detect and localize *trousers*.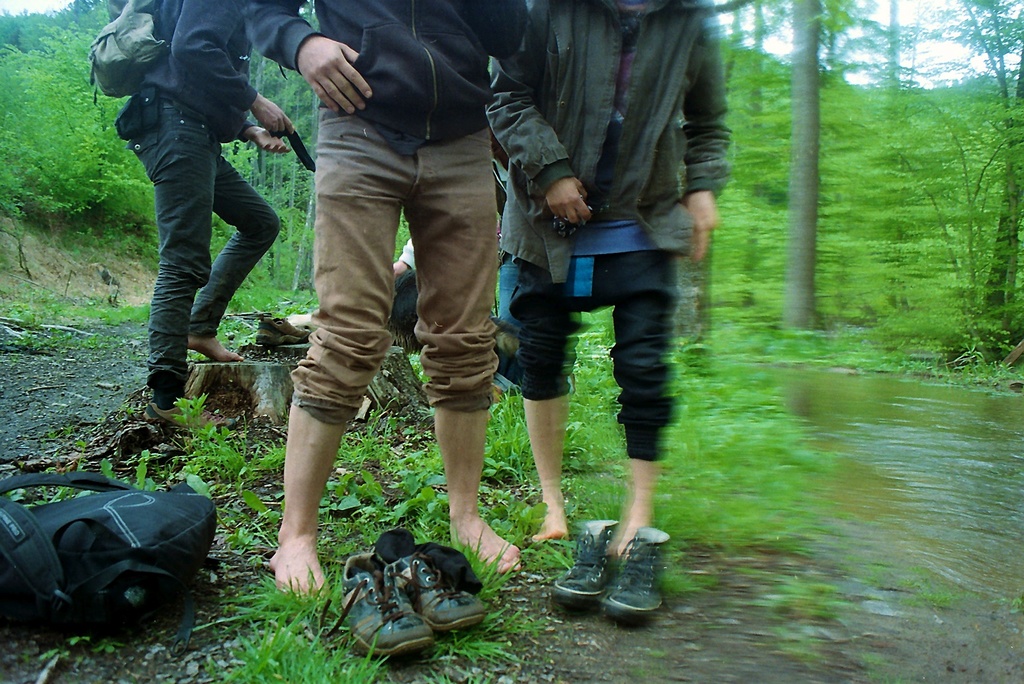
Localized at locate(502, 246, 679, 465).
